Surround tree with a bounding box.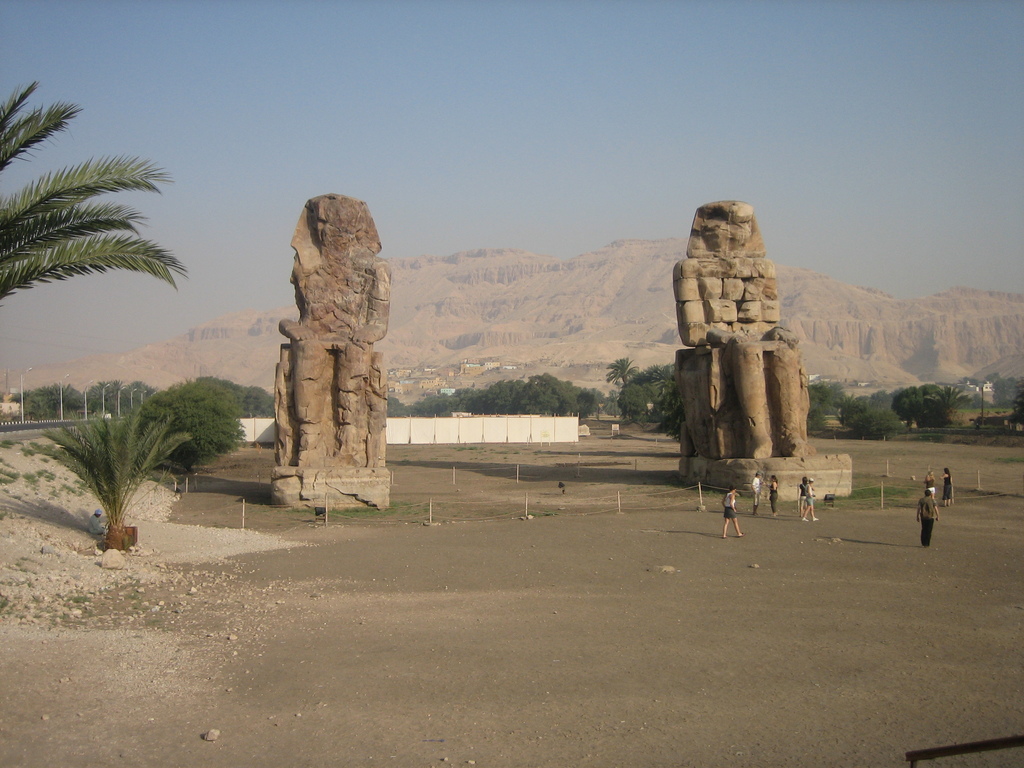
Rect(0, 83, 193, 302).
